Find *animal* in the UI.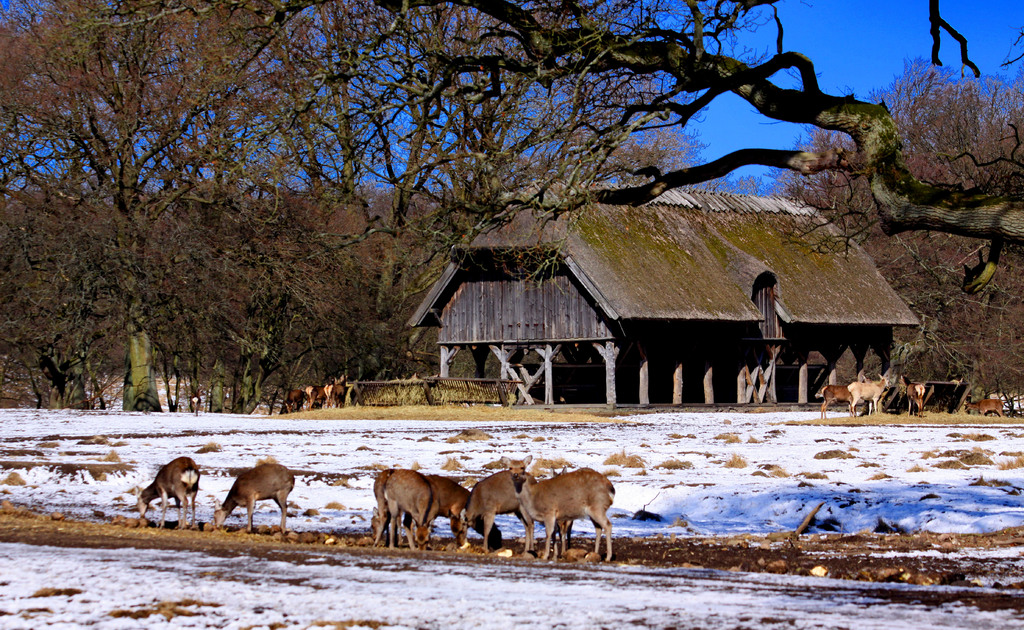
UI element at <bbox>814, 383, 868, 420</bbox>.
